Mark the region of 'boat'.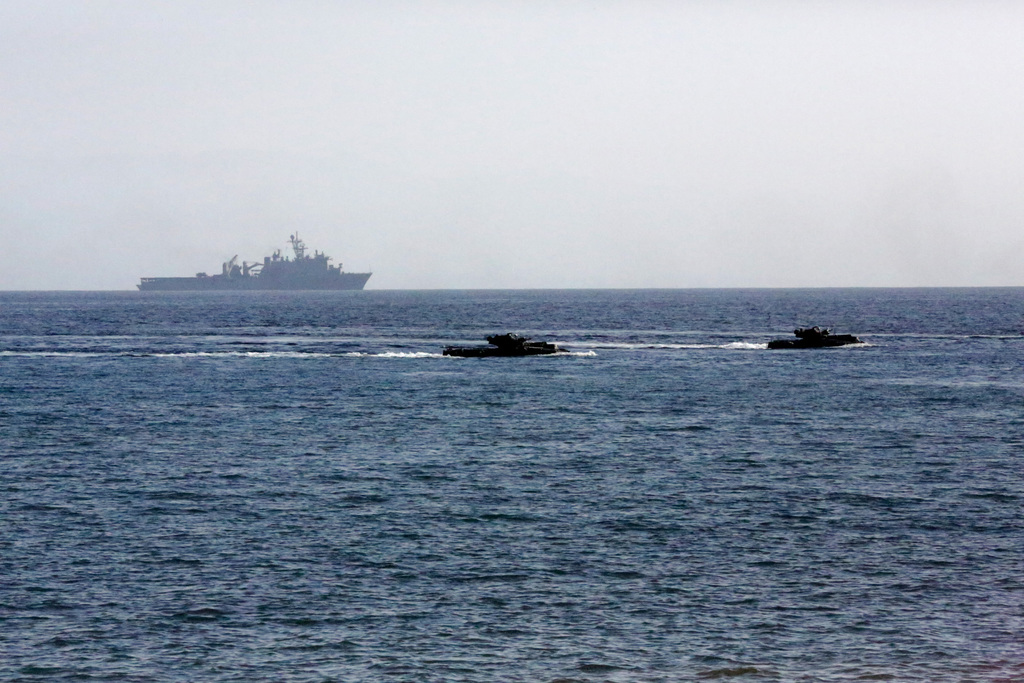
Region: box=[134, 225, 375, 293].
